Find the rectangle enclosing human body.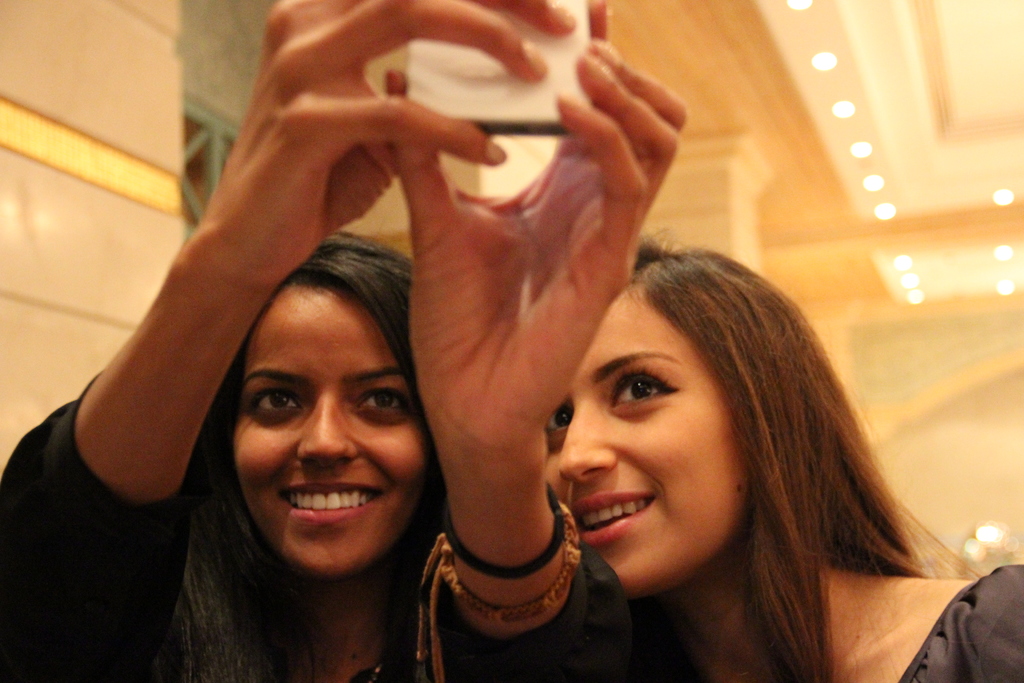
483:258:970:680.
